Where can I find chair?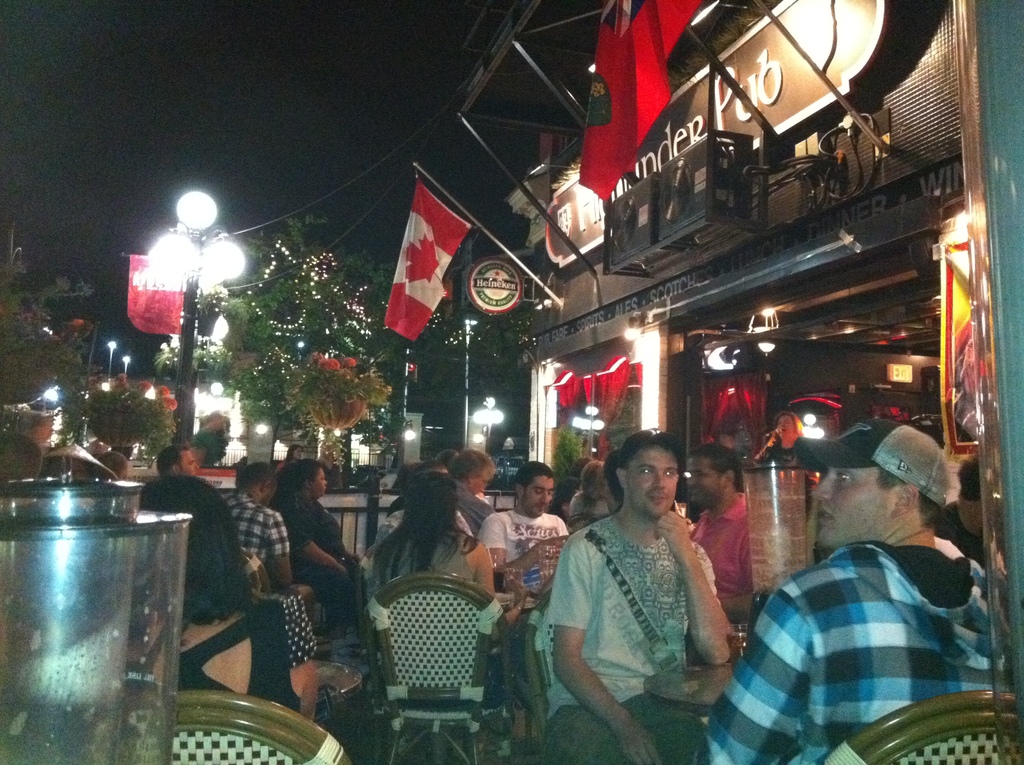
You can find it at locate(815, 686, 1023, 764).
